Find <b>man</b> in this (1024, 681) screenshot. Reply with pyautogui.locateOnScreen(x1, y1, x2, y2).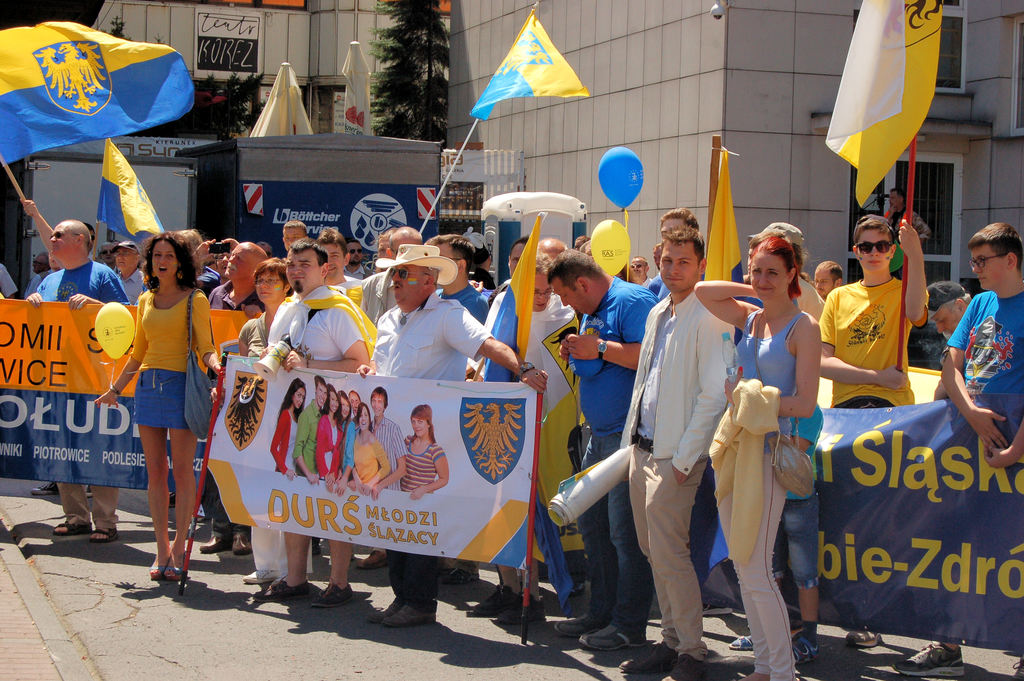
pyautogui.locateOnScreen(630, 258, 656, 285).
